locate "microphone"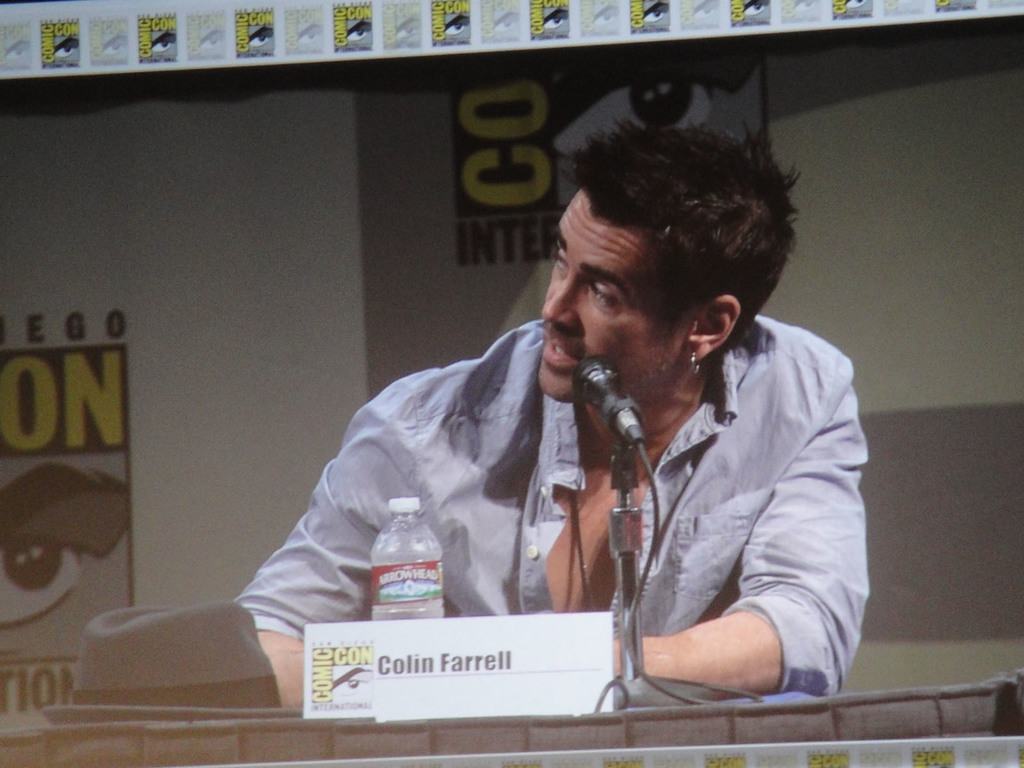
[left=568, top=361, right=629, bottom=426]
